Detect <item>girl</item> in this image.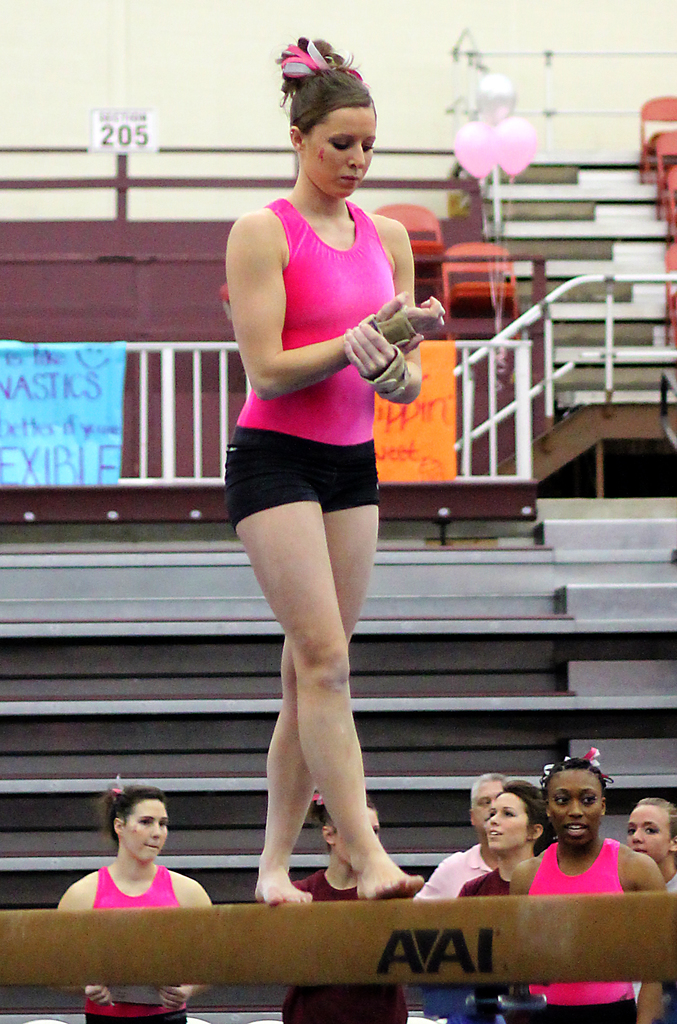
Detection: <box>460,783,549,909</box>.
